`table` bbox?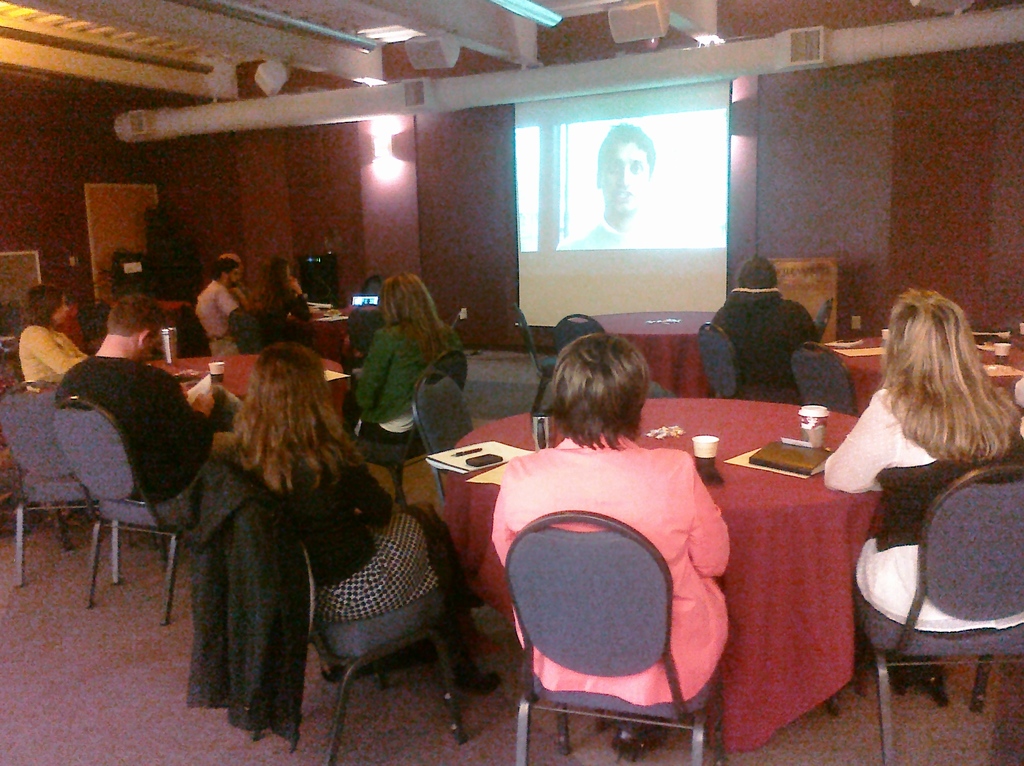
x1=302 y1=295 x2=352 y2=361
